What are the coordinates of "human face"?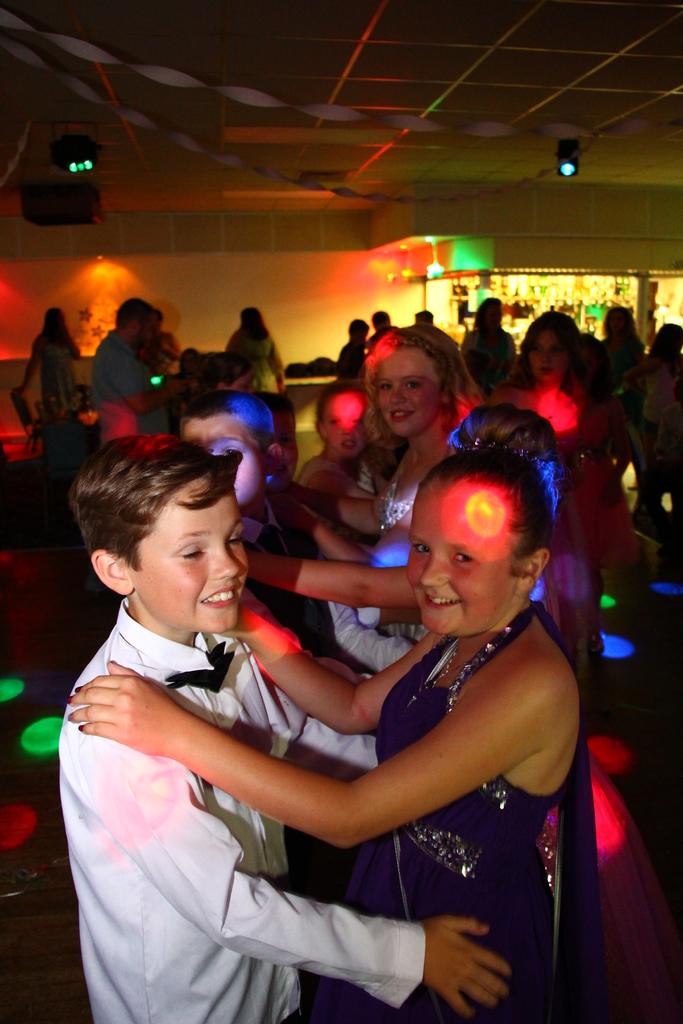
box(181, 410, 265, 504).
